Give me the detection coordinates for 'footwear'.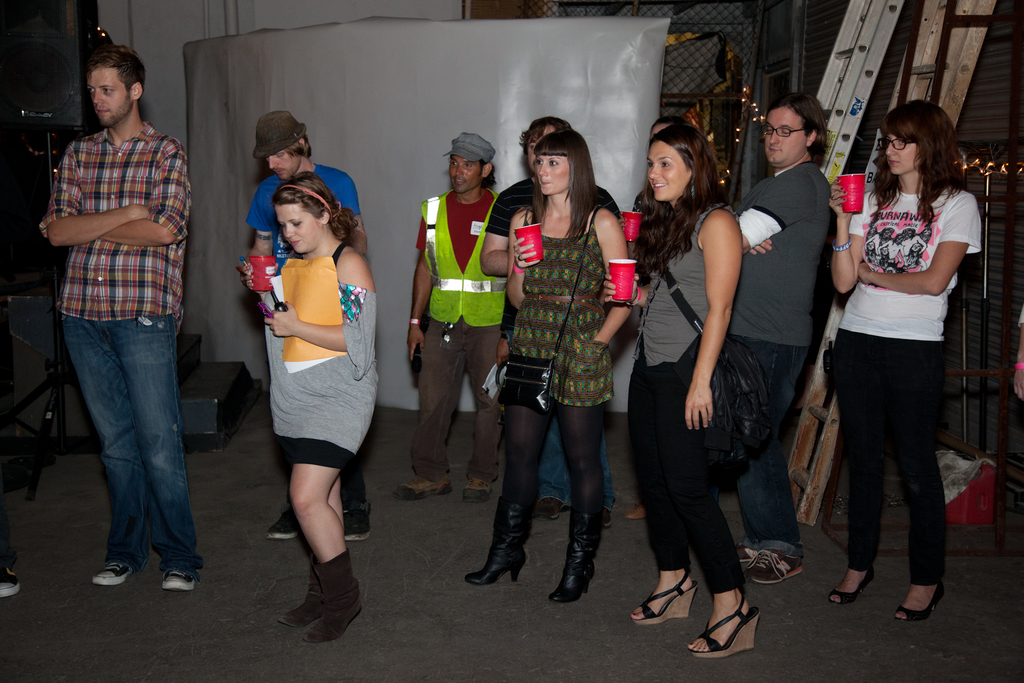
locate(598, 509, 620, 529).
